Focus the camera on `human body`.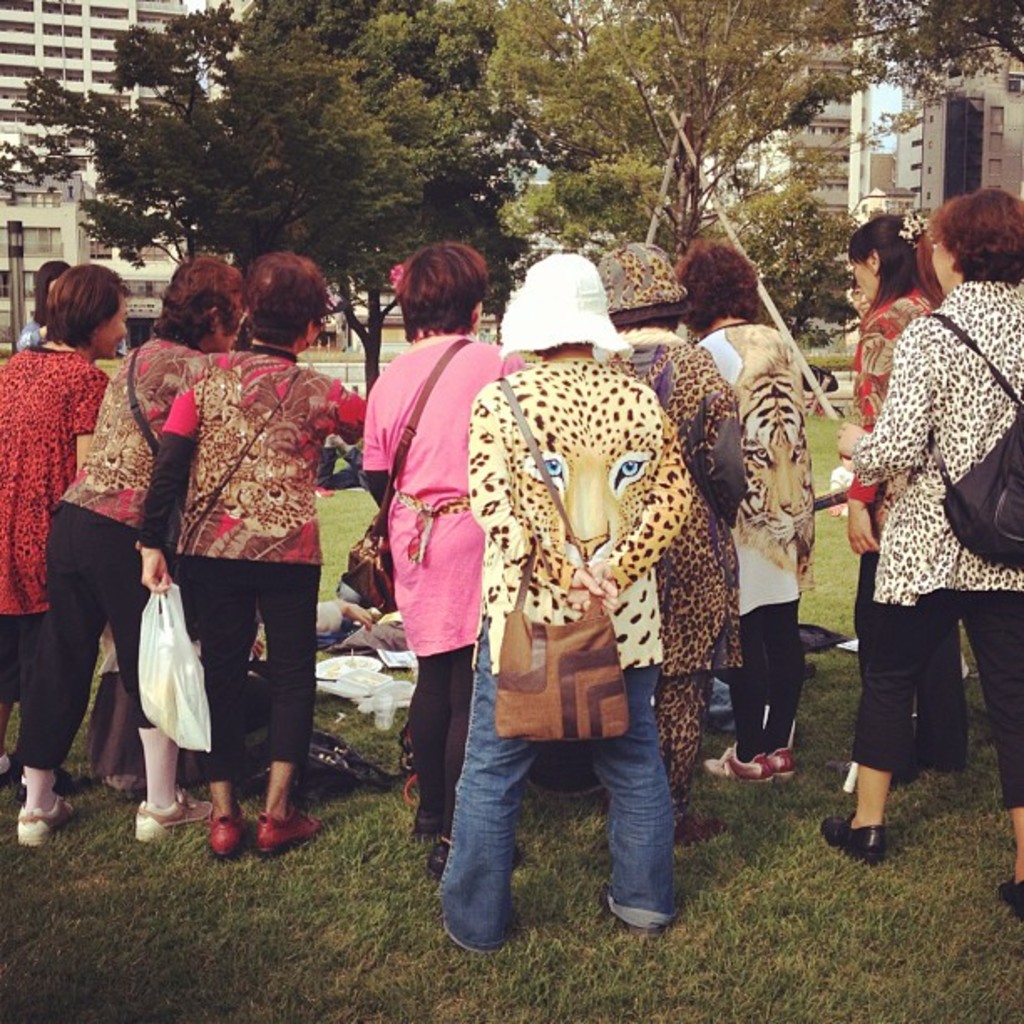
Focus region: {"x1": 835, "y1": 212, "x2": 957, "y2": 813}.
